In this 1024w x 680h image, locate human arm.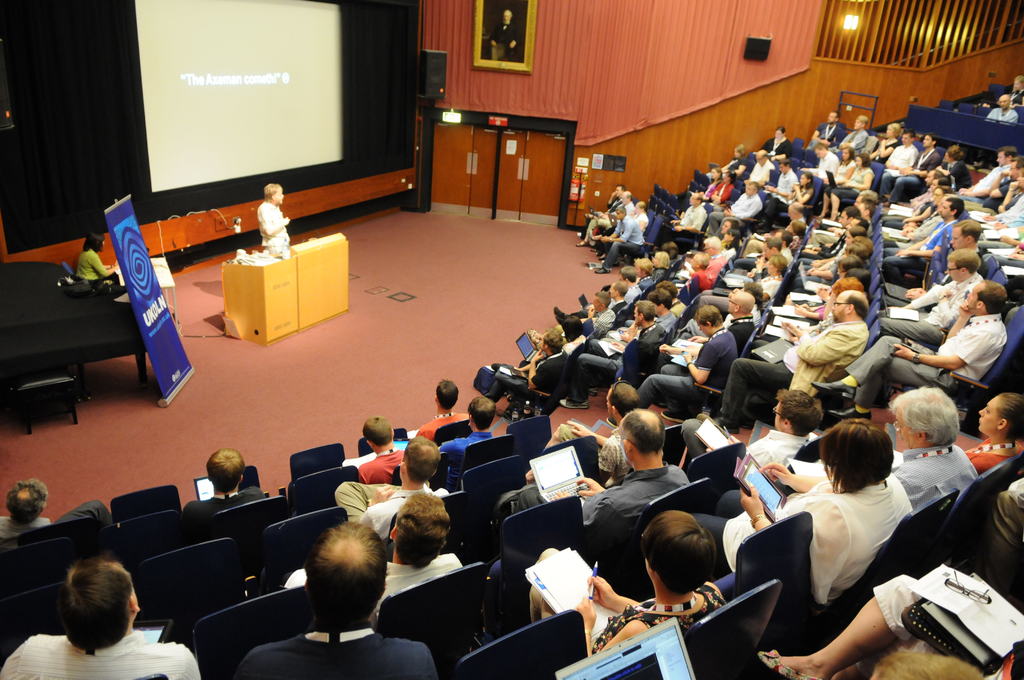
Bounding box: 707, 181, 739, 204.
